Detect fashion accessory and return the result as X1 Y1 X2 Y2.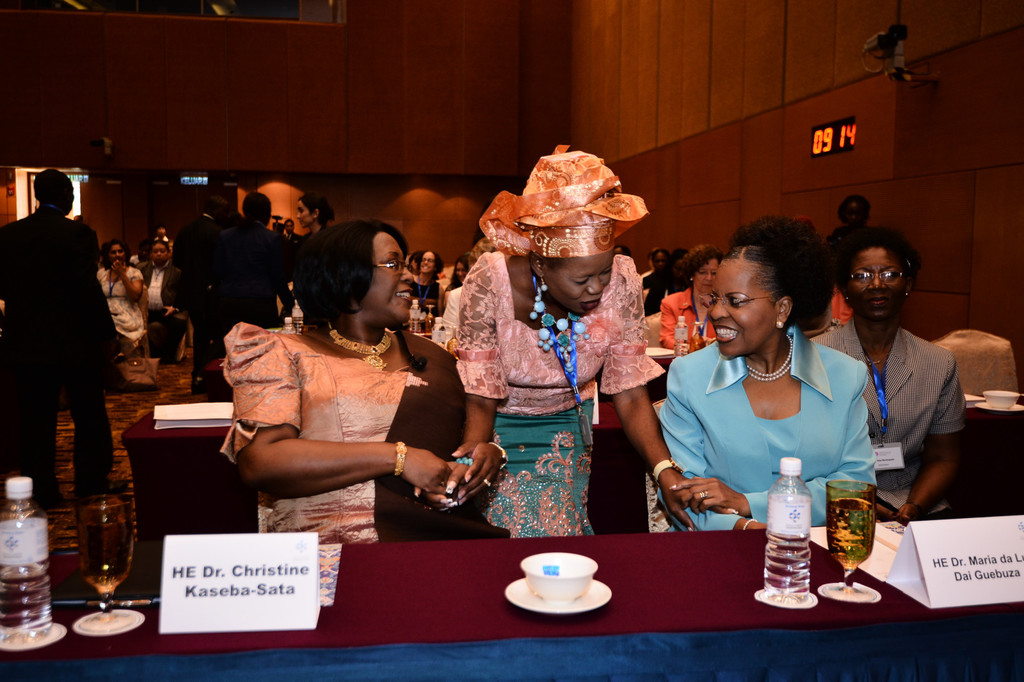
477 145 650 257.
